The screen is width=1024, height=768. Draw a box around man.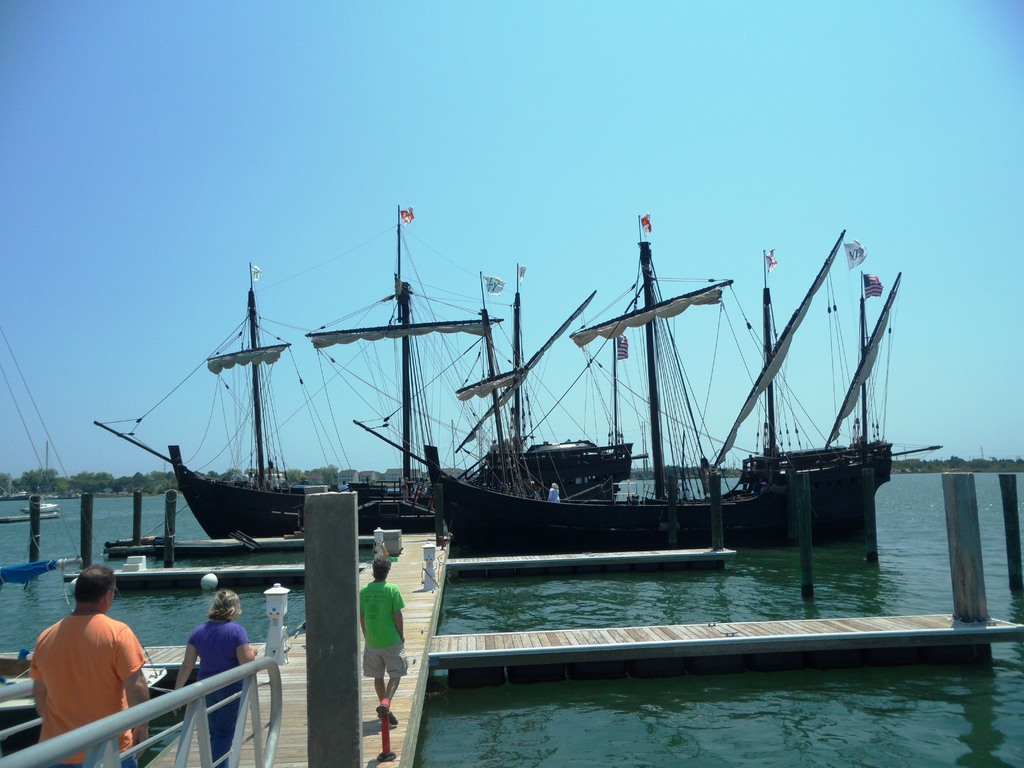
Rect(361, 554, 407, 730).
